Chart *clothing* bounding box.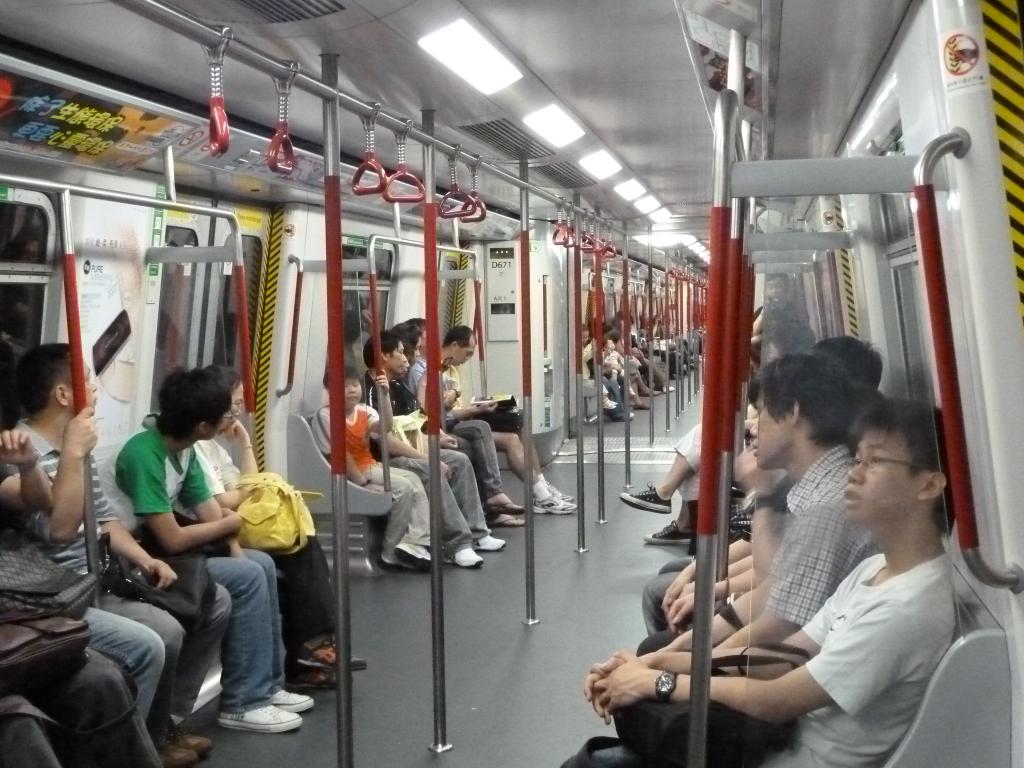
Charted: detection(317, 391, 442, 550).
